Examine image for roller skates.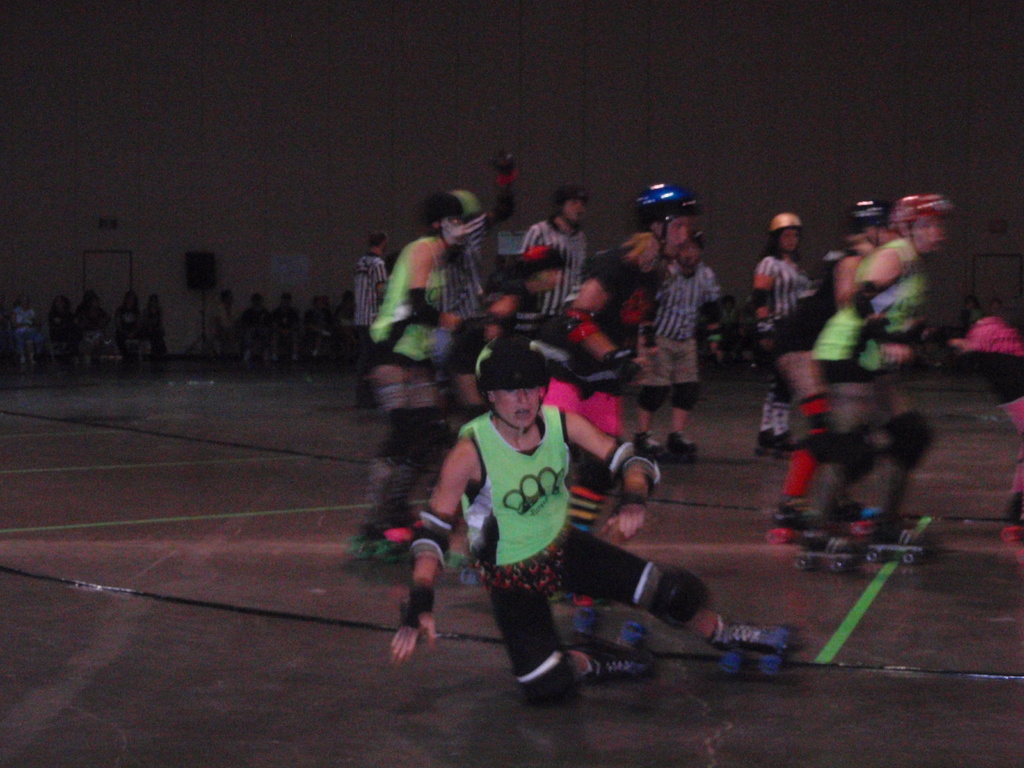
Examination result: Rect(794, 512, 854, 575).
